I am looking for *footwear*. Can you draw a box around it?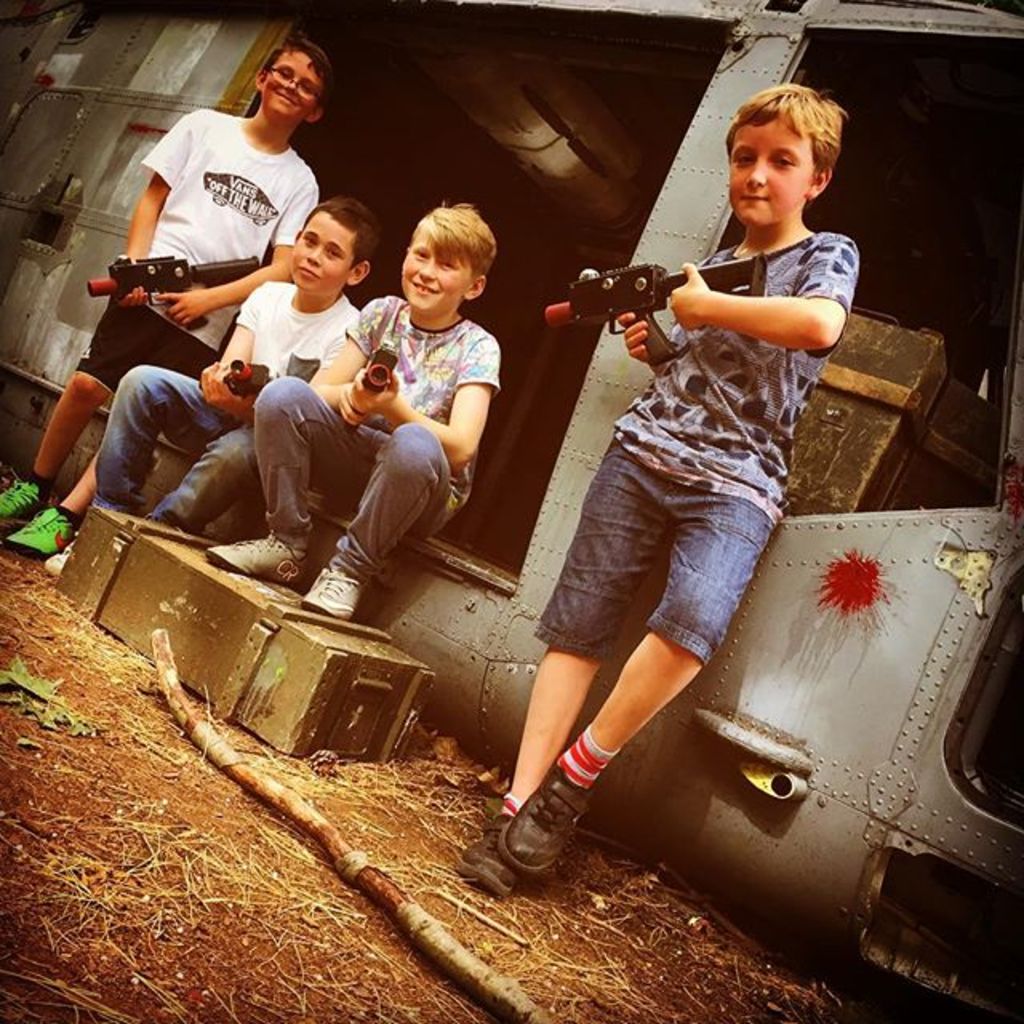
Sure, the bounding box is 498, 781, 605, 909.
